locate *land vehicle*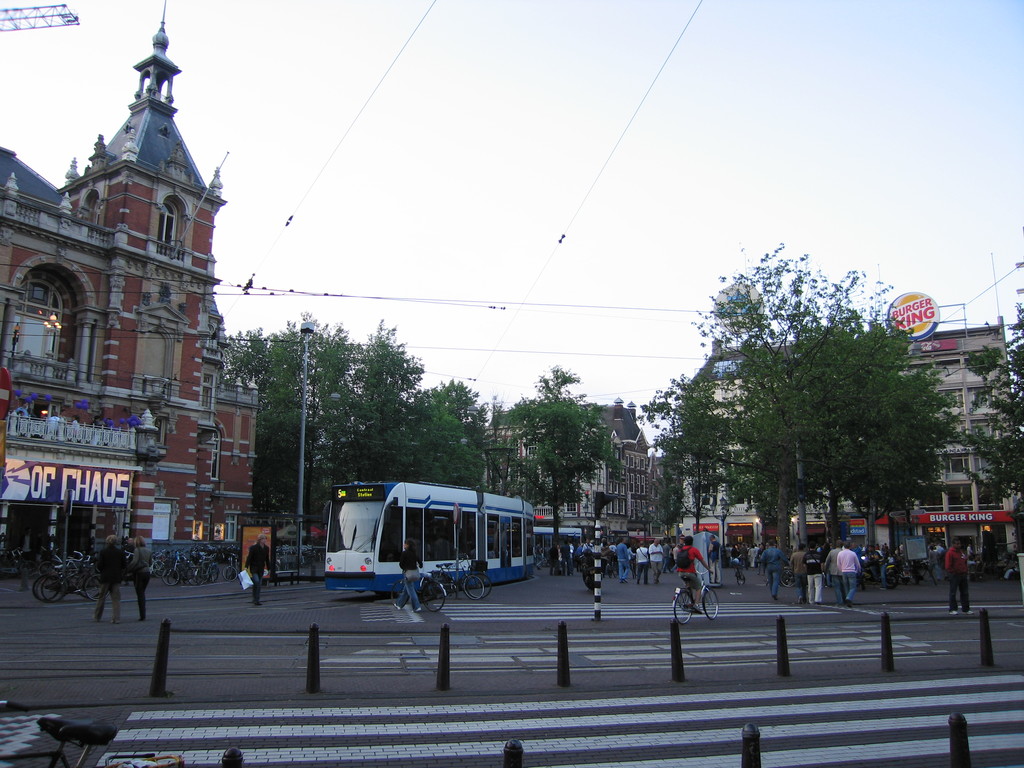
x1=728 y1=552 x2=747 y2=586
